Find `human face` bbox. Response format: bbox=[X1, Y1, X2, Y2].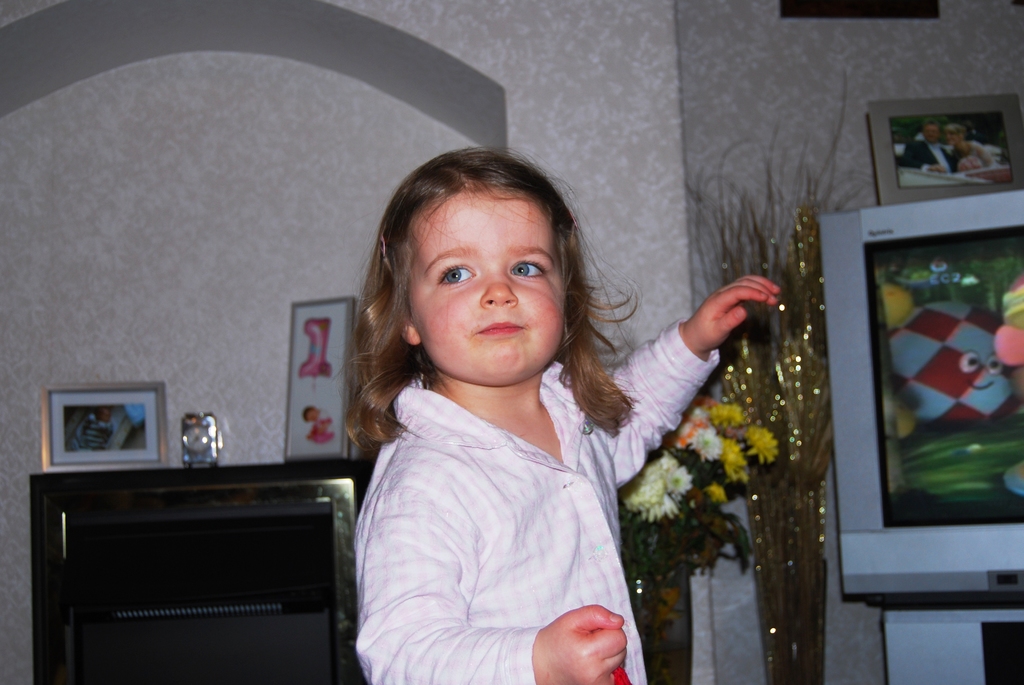
bbox=[307, 410, 318, 425].
